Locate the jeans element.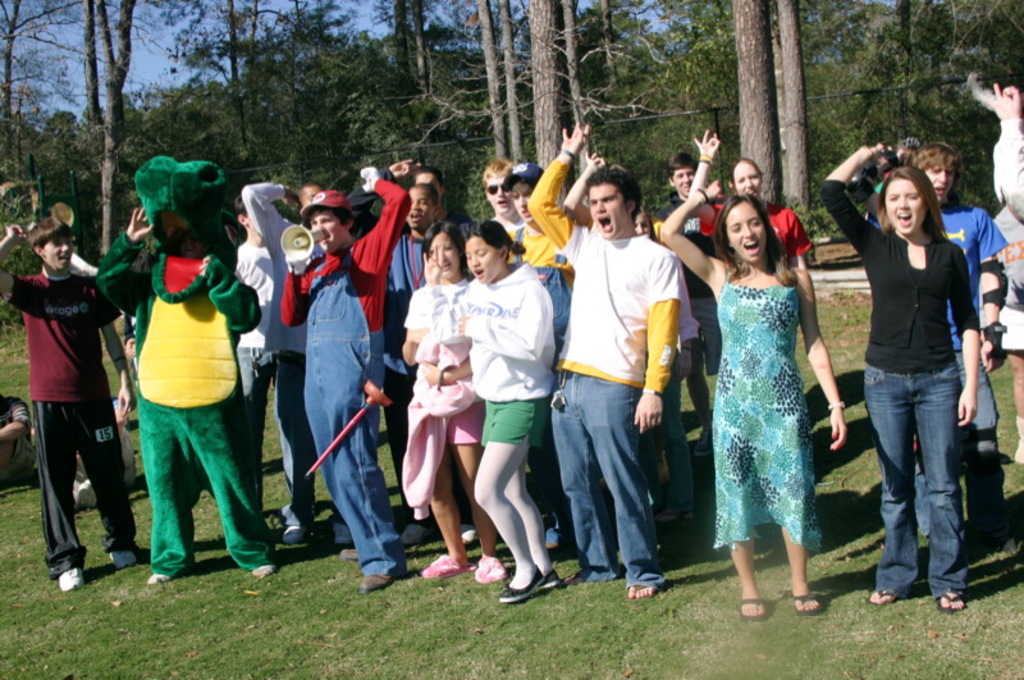
Element bbox: bbox=[232, 346, 269, 502].
